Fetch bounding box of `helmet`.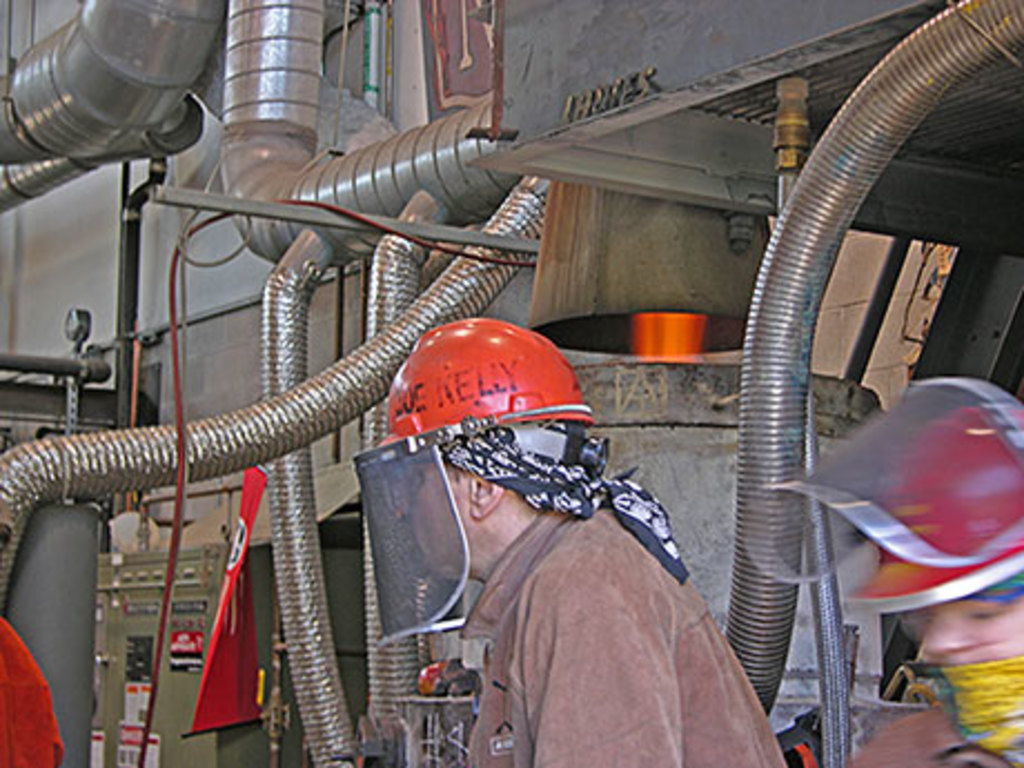
Bbox: [723, 367, 1022, 614].
